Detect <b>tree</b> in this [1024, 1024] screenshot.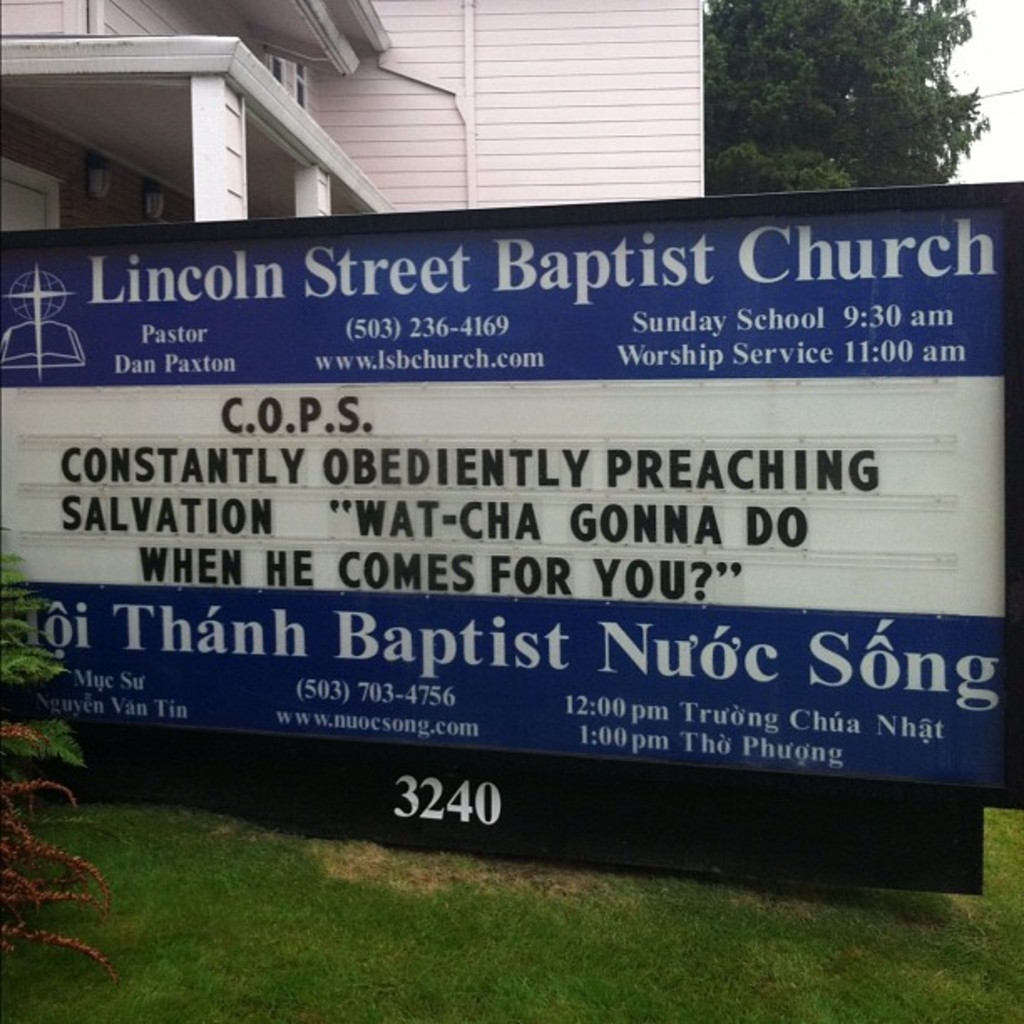
Detection: bbox(0, 517, 120, 989).
